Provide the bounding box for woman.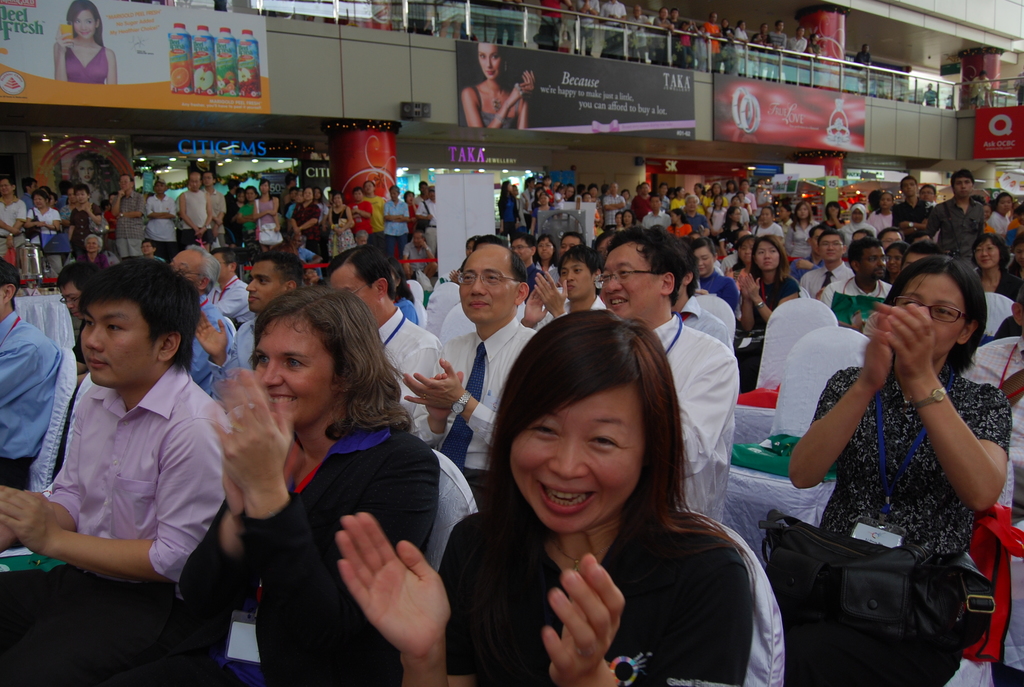
<region>668, 186, 688, 209</region>.
